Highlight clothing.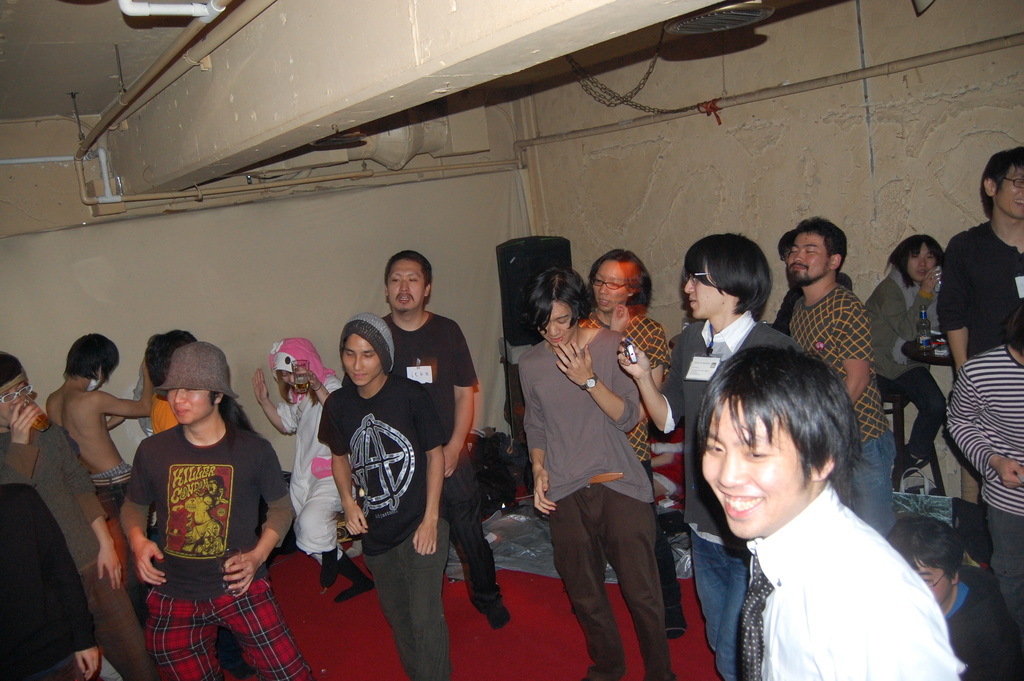
Highlighted region: locate(573, 302, 677, 620).
